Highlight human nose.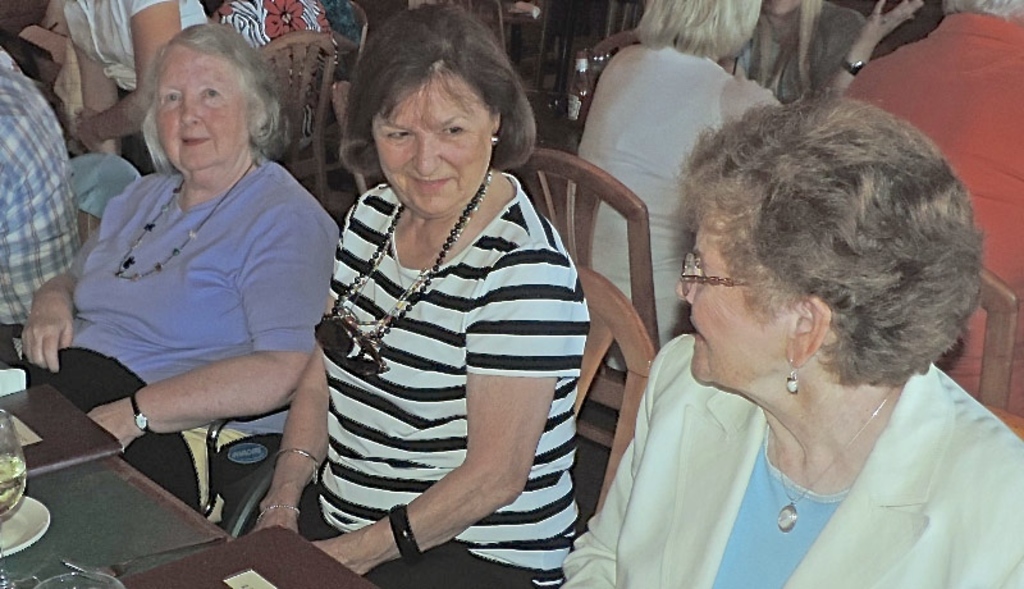
Highlighted region: 416, 131, 438, 175.
